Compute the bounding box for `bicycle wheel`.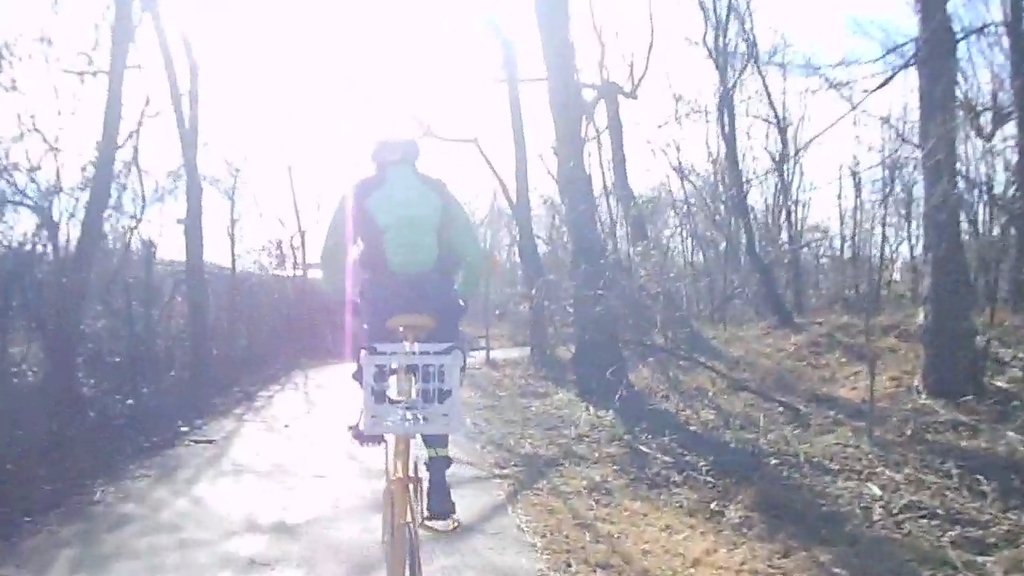
select_region(382, 494, 421, 574).
